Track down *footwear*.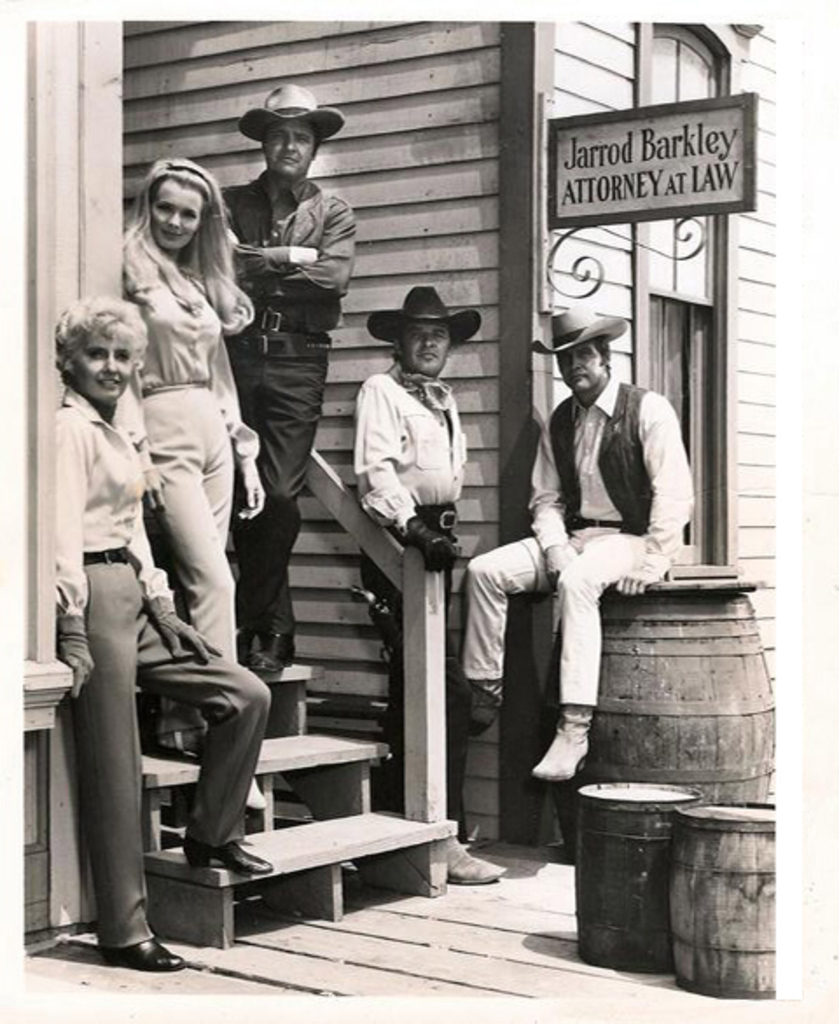
Tracked to l=255, t=626, r=302, b=673.
